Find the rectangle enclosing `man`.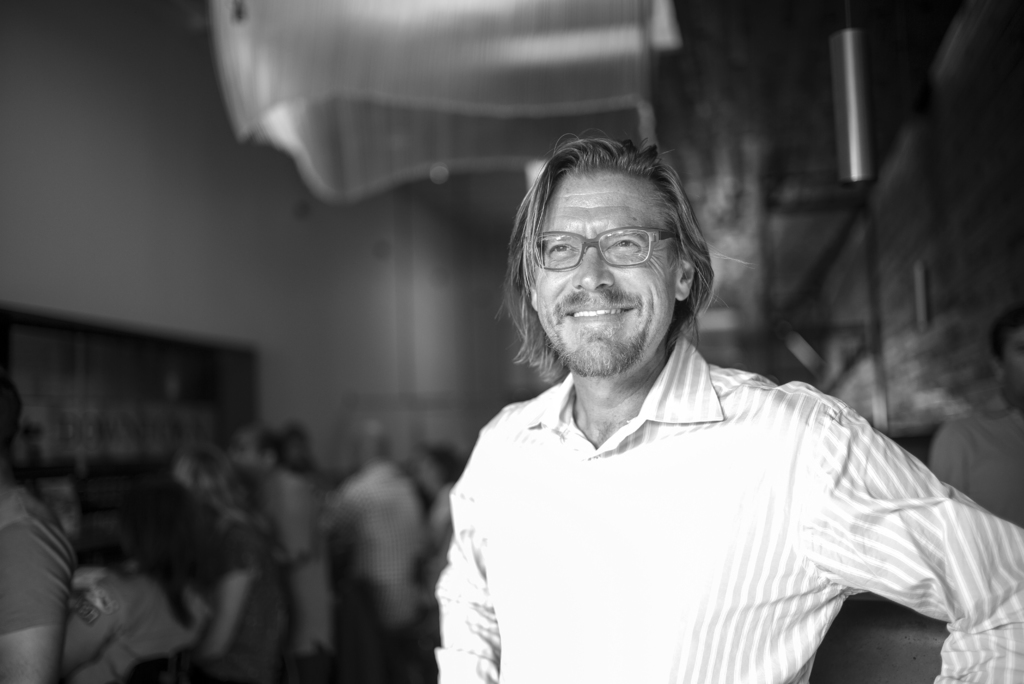
0,374,95,683.
